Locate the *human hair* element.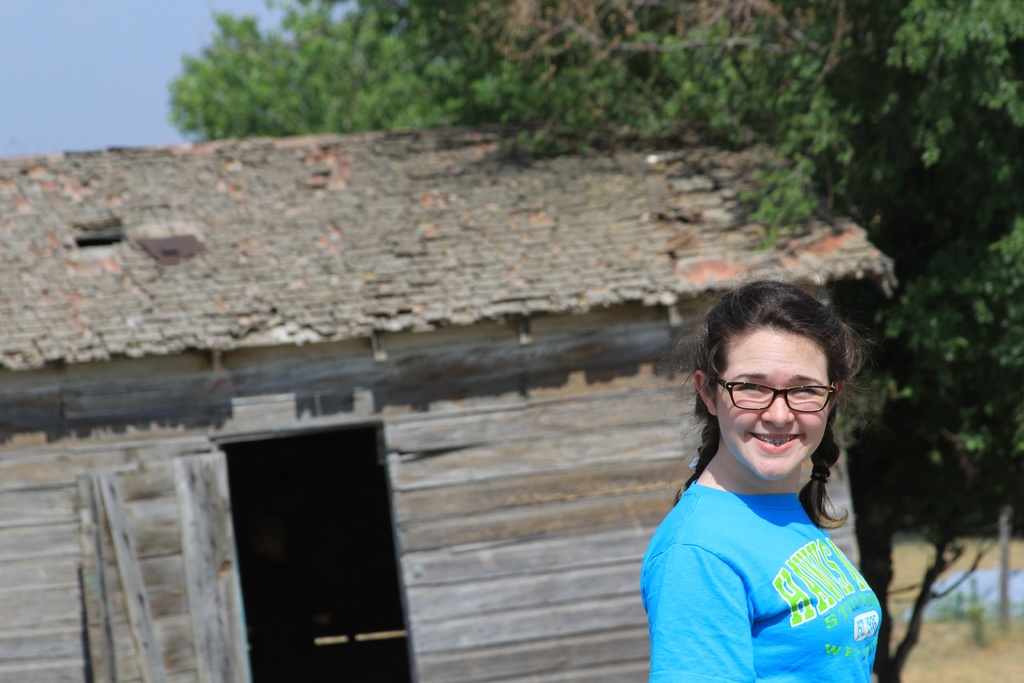
Element bbox: left=692, top=305, right=858, bottom=525.
